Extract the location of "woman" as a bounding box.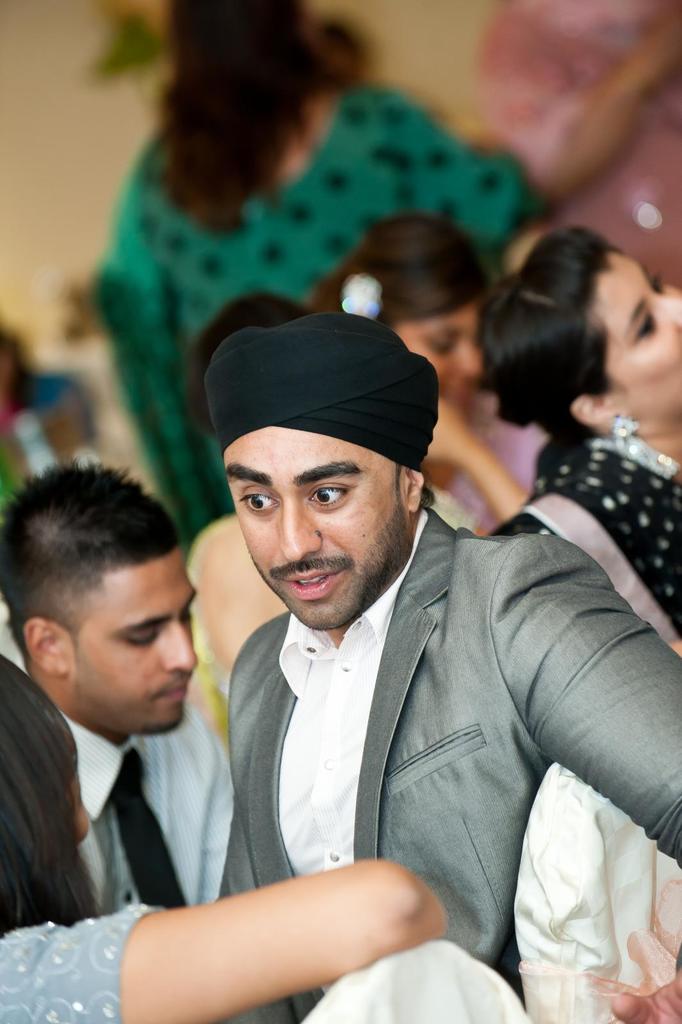
detection(97, 0, 548, 539).
